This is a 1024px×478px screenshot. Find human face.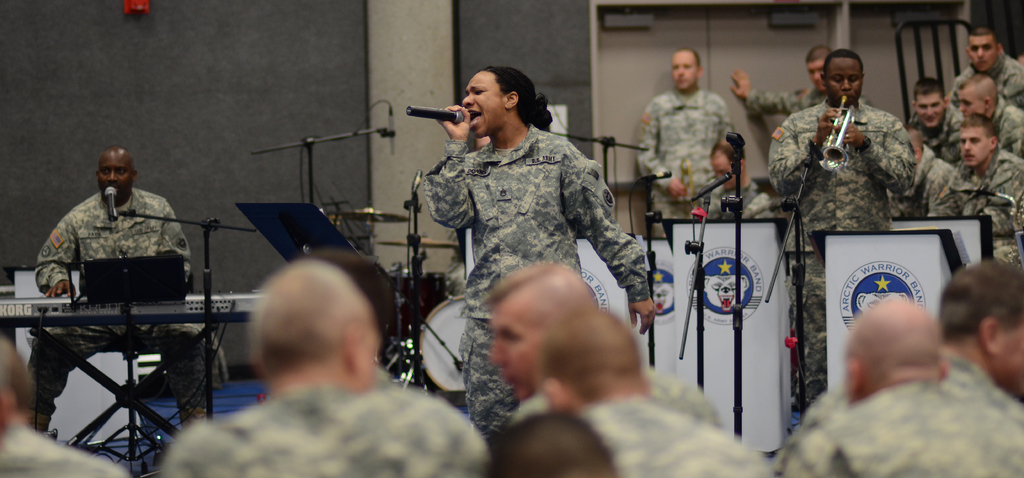
Bounding box: 98, 151, 131, 194.
